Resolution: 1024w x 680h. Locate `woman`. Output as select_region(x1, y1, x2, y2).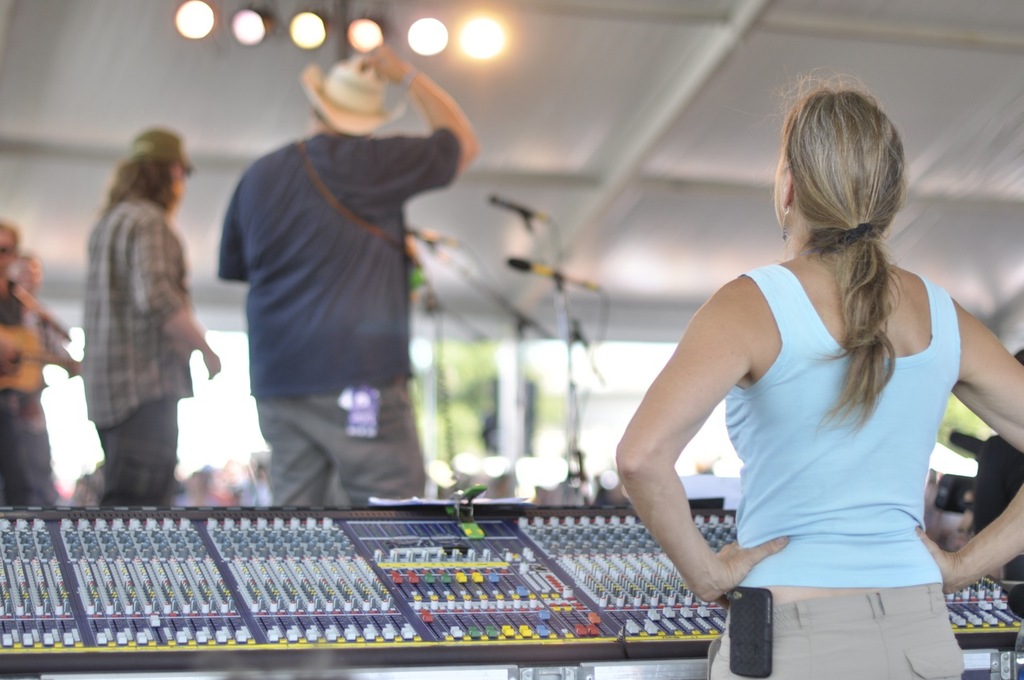
select_region(0, 213, 54, 507).
